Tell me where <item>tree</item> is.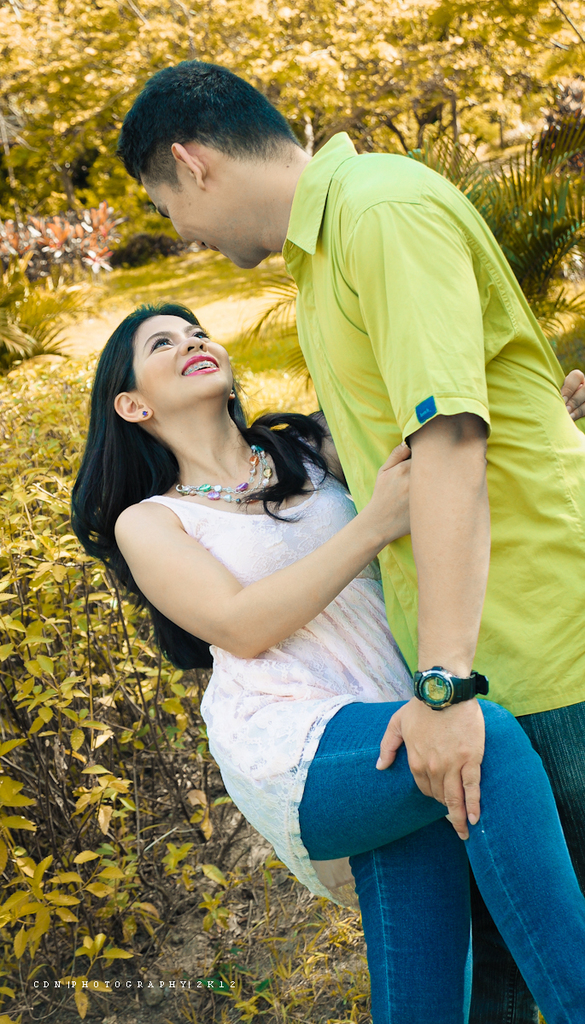
<item>tree</item> is at 0:355:249:1018.
